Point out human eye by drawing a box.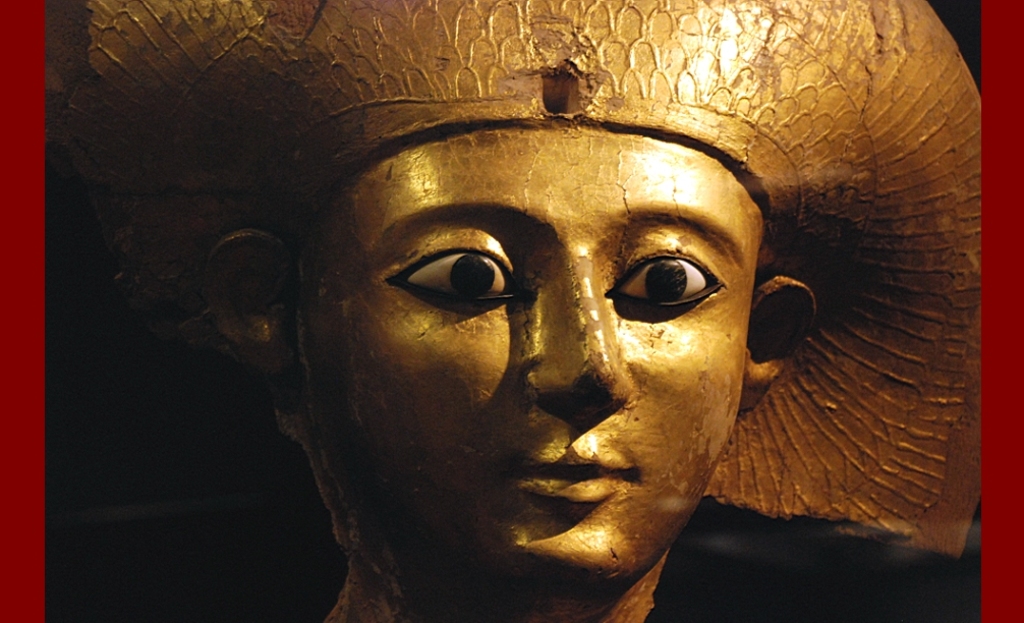
bbox(602, 232, 732, 317).
